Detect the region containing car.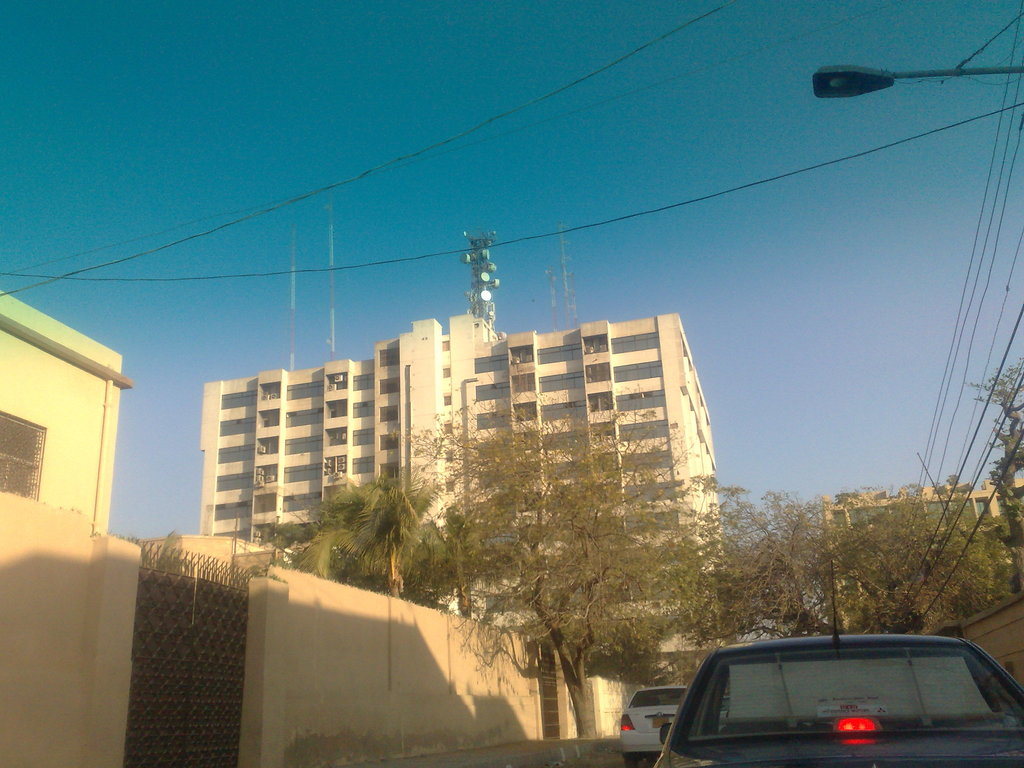
{"left": 662, "top": 634, "right": 1013, "bottom": 766}.
